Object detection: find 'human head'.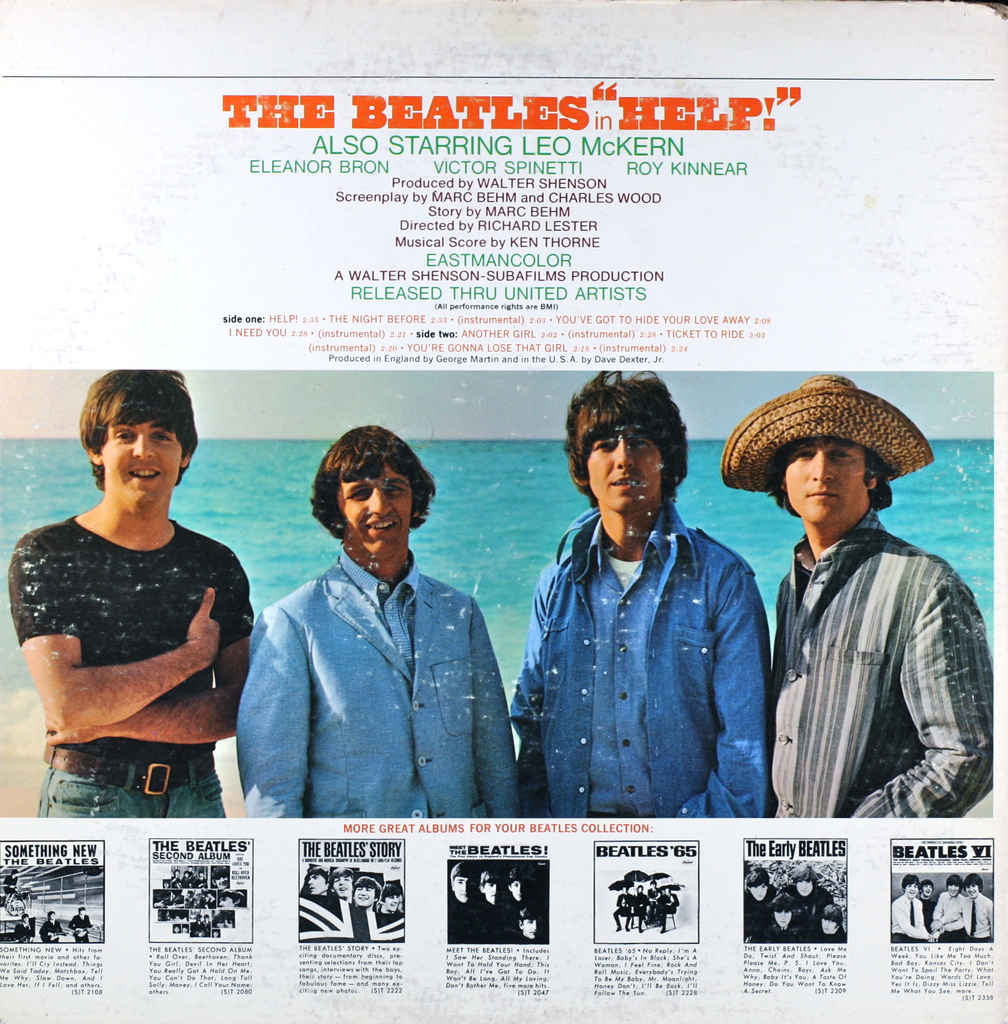
left=10, top=867, right=17, bottom=881.
